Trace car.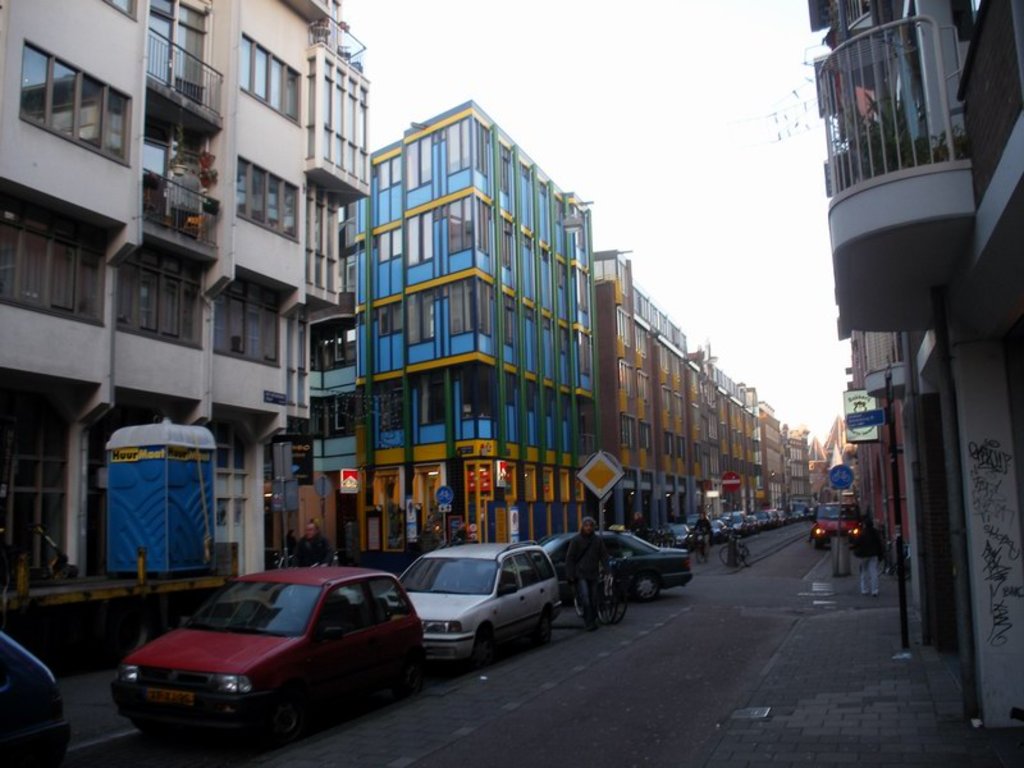
Traced to x1=544, y1=531, x2=691, y2=603.
